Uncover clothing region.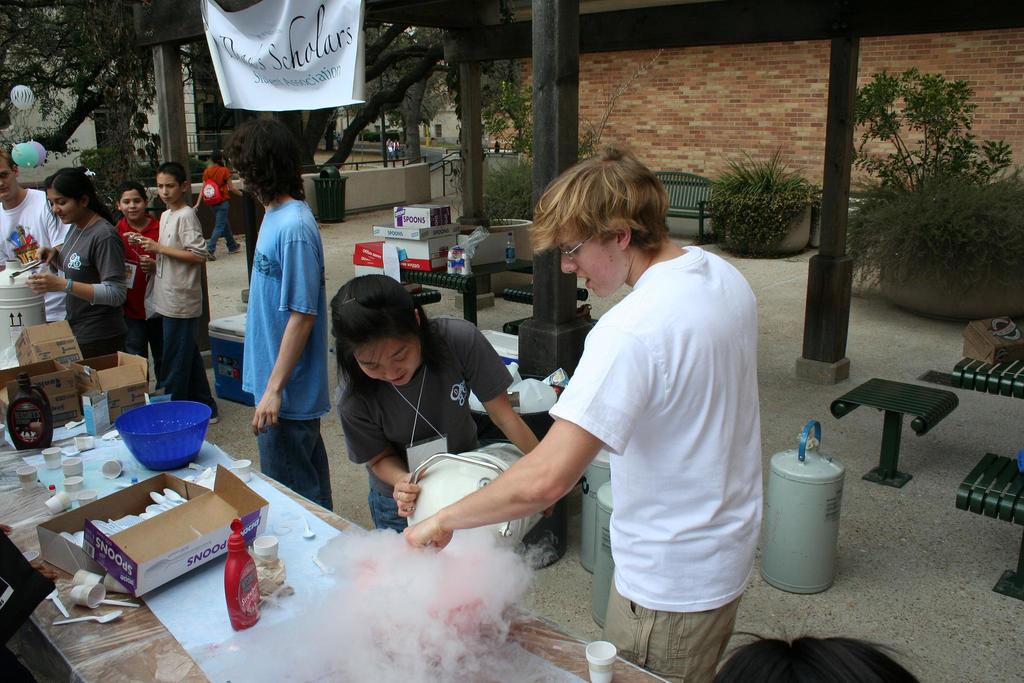
Uncovered: [x1=158, y1=161, x2=253, y2=283].
